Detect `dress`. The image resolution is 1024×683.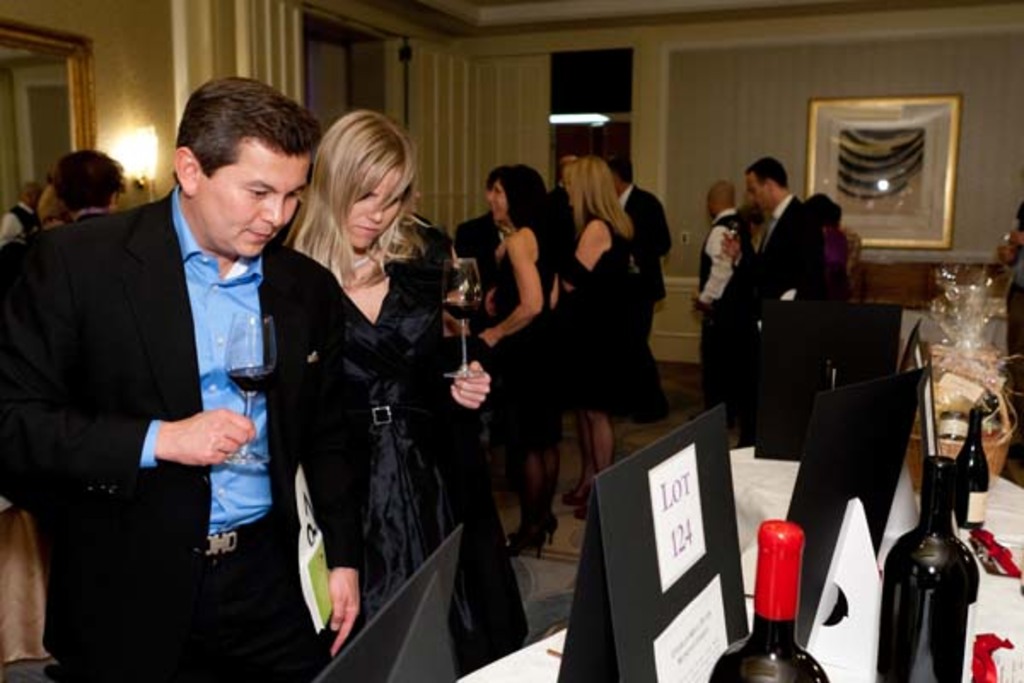
[left=486, top=244, right=556, bottom=451].
